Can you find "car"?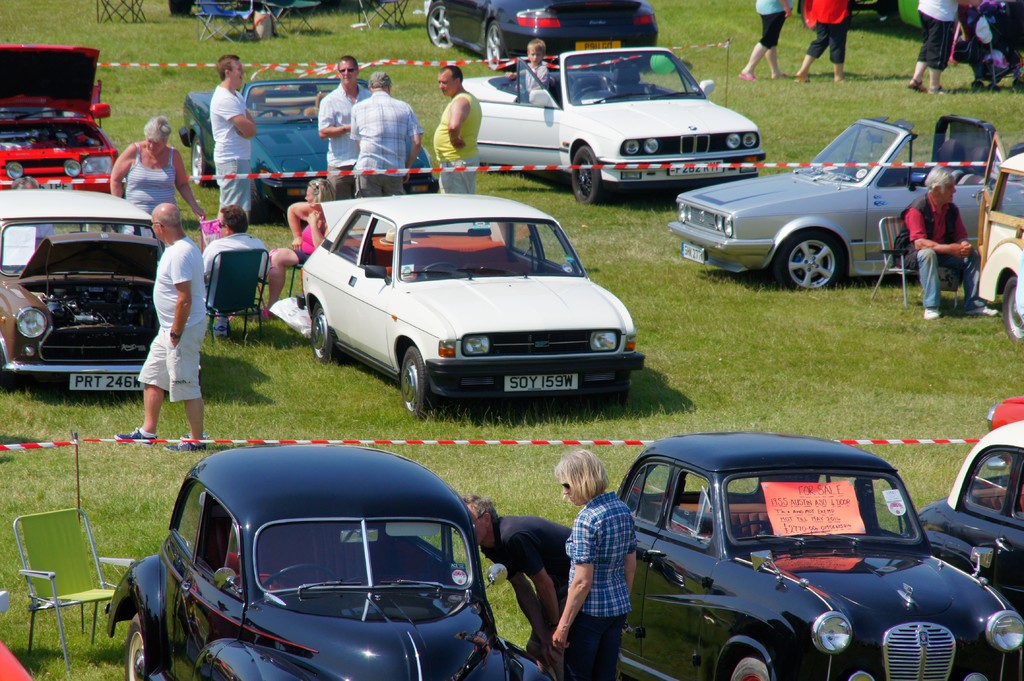
Yes, bounding box: bbox=(0, 45, 126, 188).
